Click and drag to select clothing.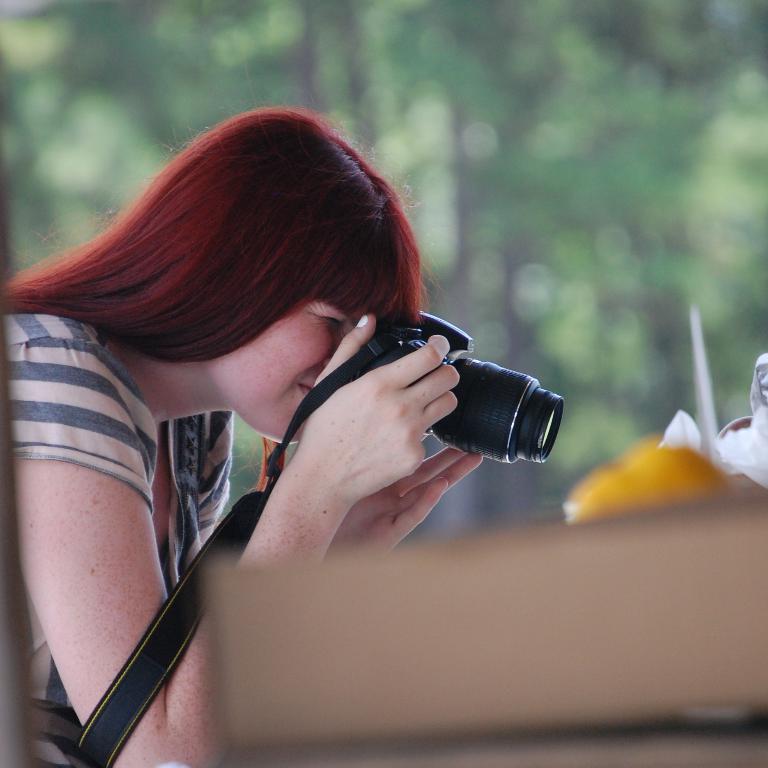
Selection: select_region(5, 178, 602, 712).
